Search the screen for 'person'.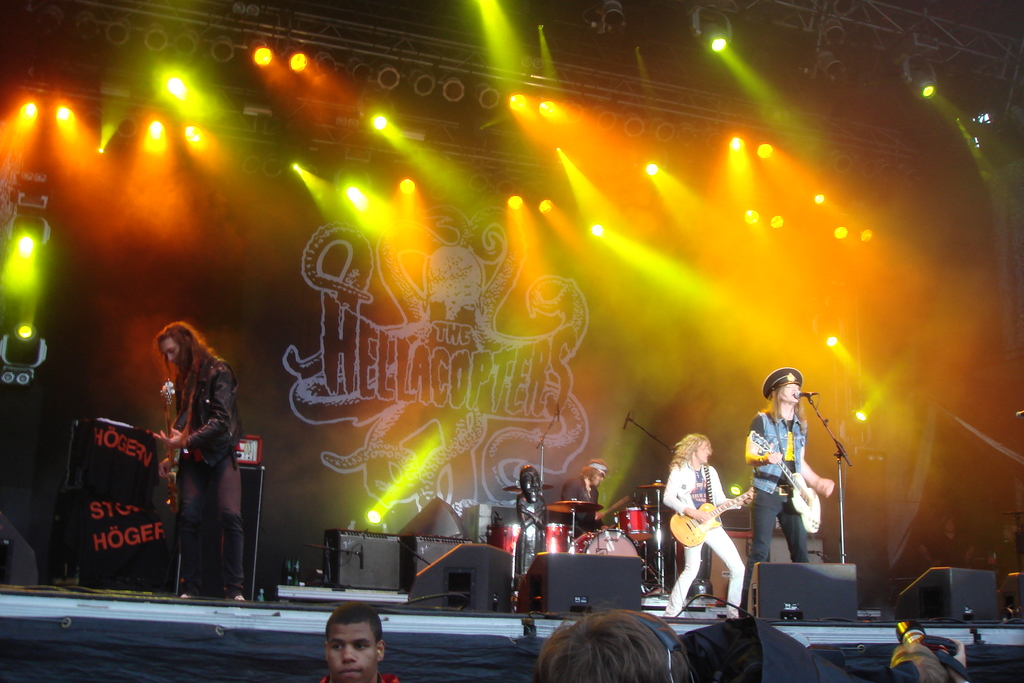
Found at 154:315:248:611.
